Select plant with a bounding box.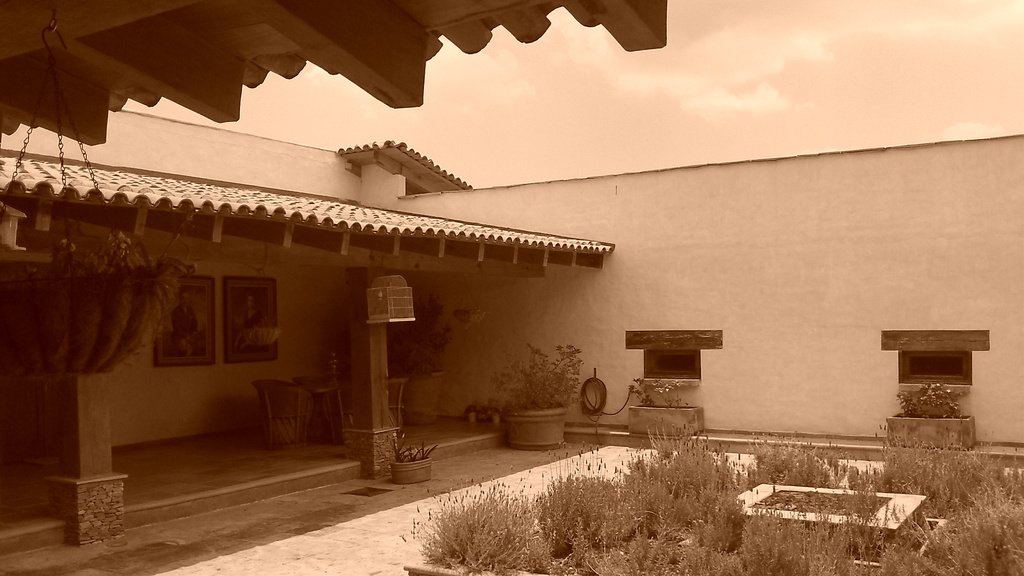
[x1=630, y1=374, x2=690, y2=408].
